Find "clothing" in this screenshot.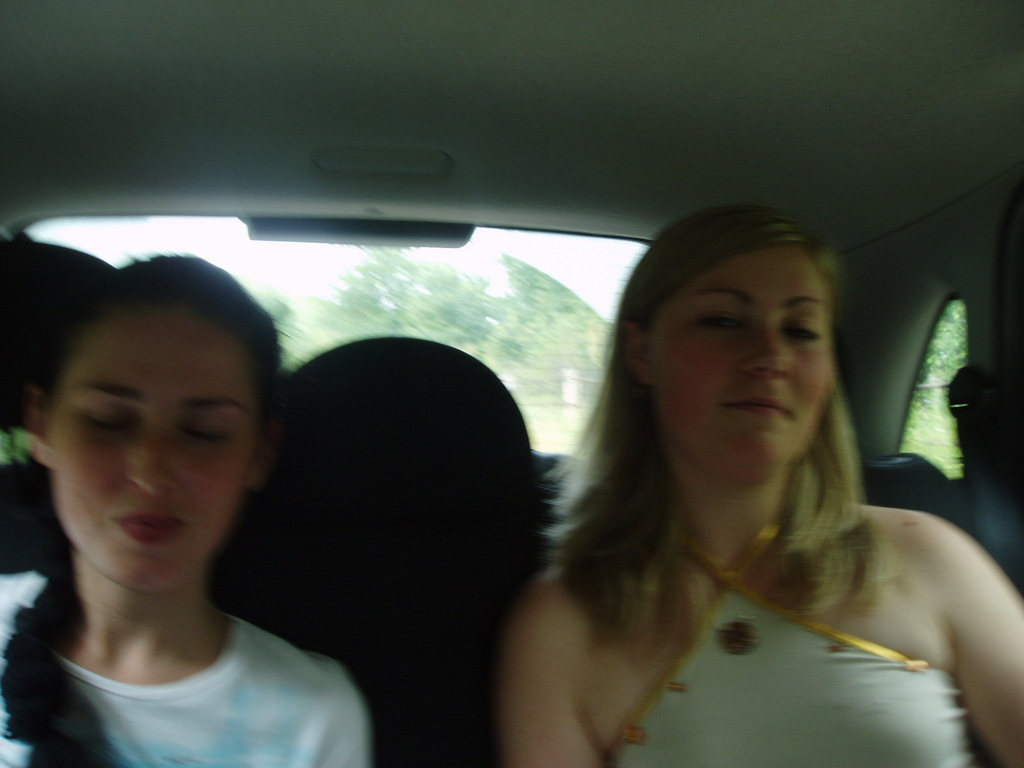
The bounding box for "clothing" is crop(0, 575, 385, 767).
